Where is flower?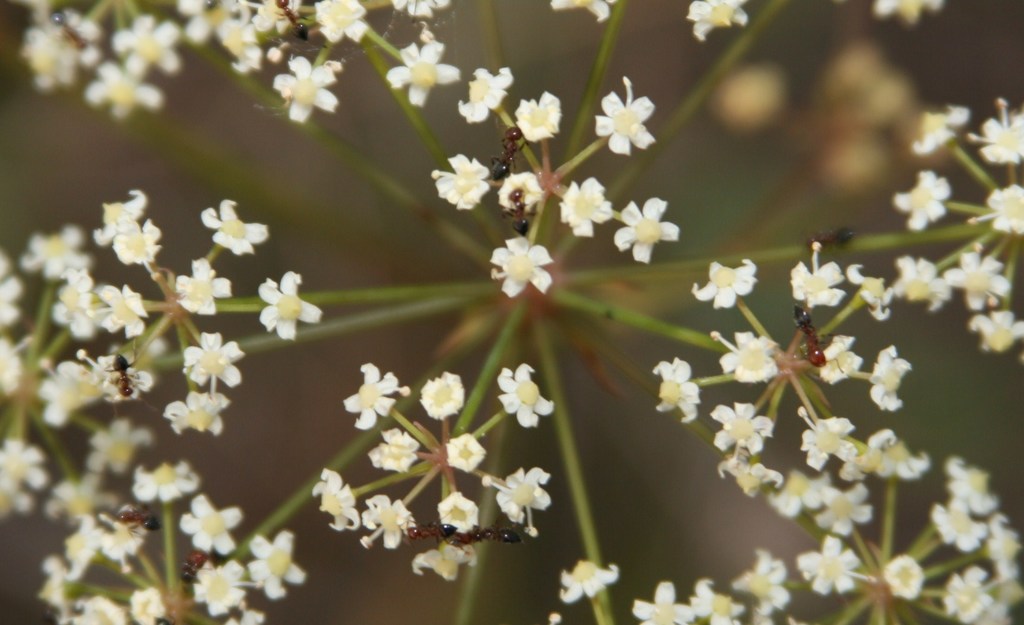
(x1=480, y1=464, x2=555, y2=540).
